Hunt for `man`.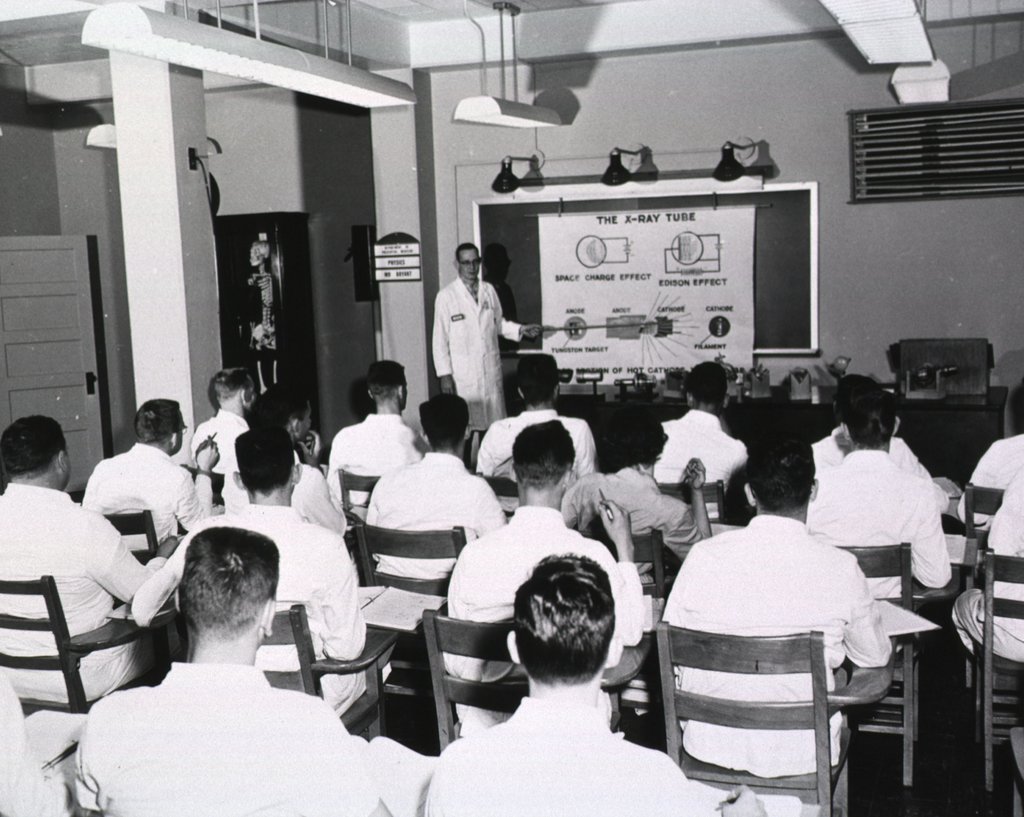
Hunted down at [321, 355, 426, 500].
